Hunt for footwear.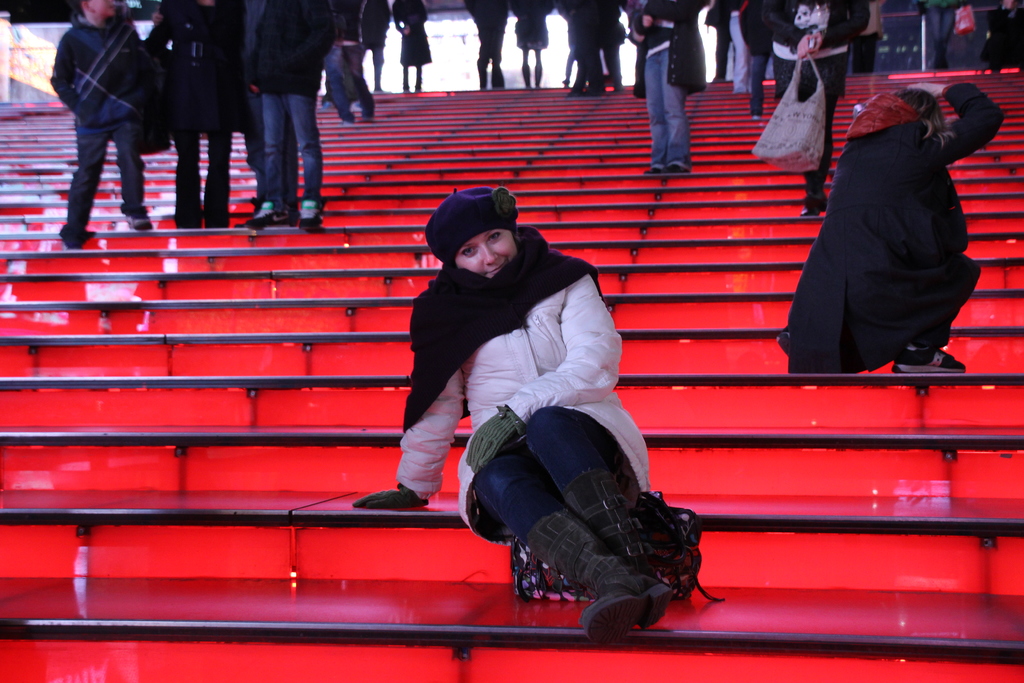
Hunted down at [893, 342, 963, 374].
